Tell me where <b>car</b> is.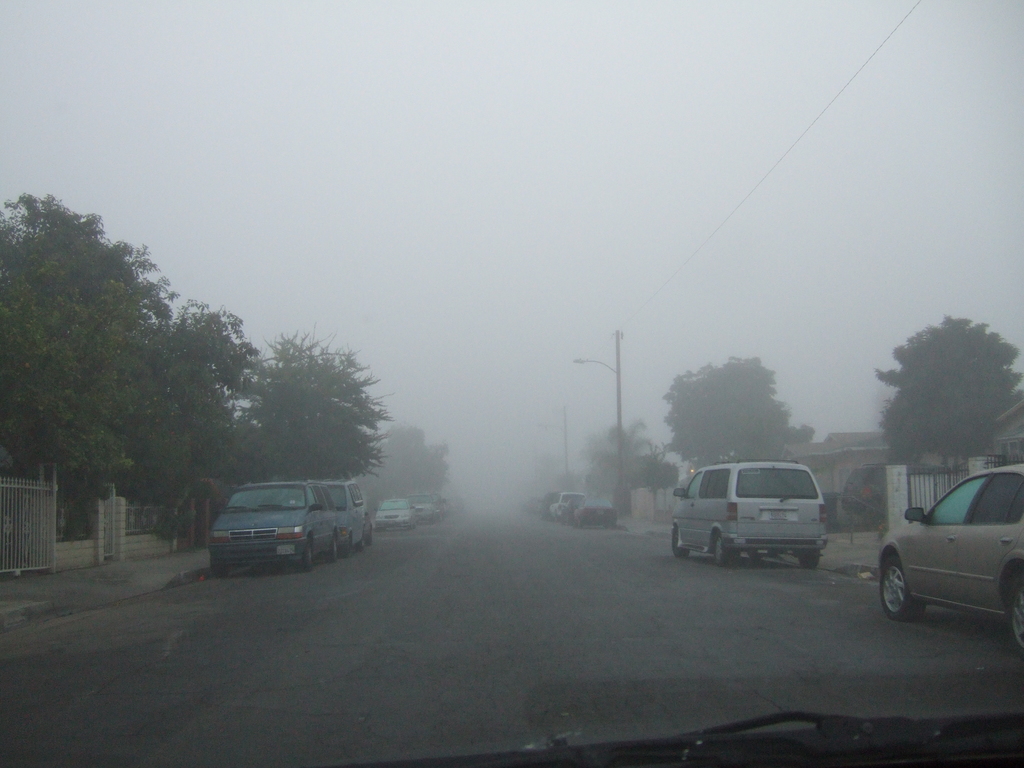
<b>car</b> is at (872,460,1023,653).
